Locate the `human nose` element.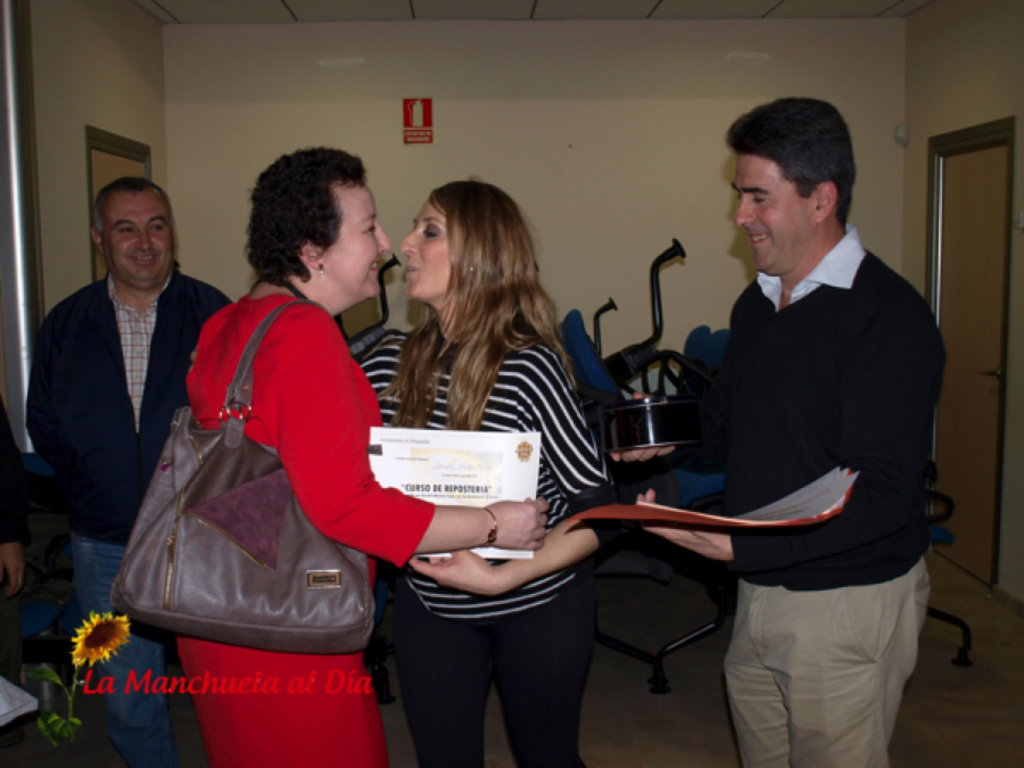
Element bbox: crop(371, 225, 391, 253).
